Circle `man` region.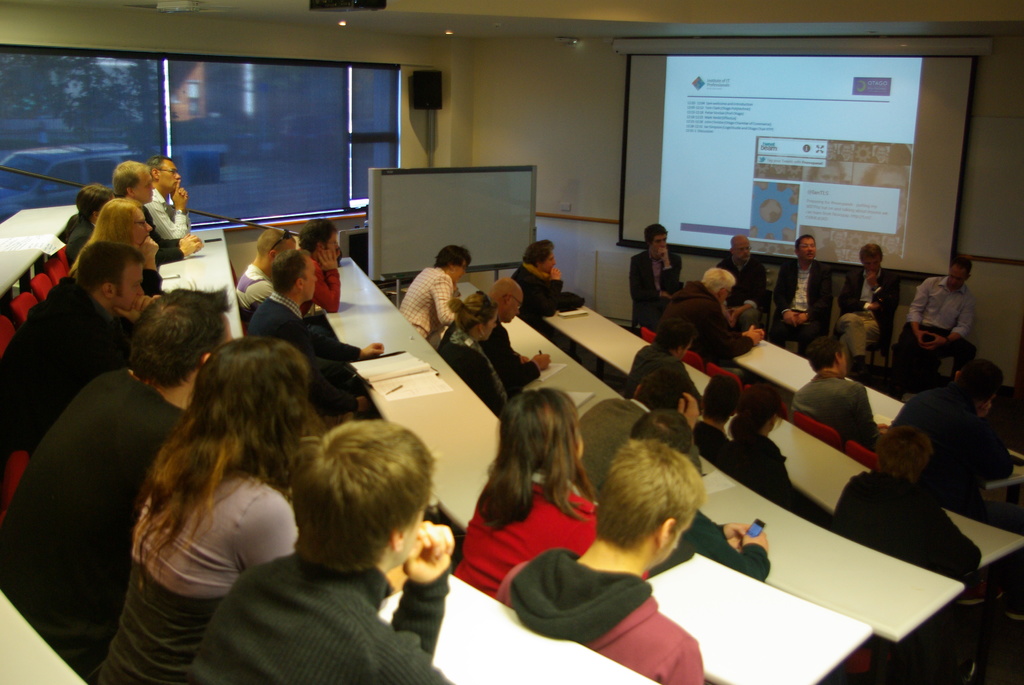
Region: rect(234, 220, 300, 319).
